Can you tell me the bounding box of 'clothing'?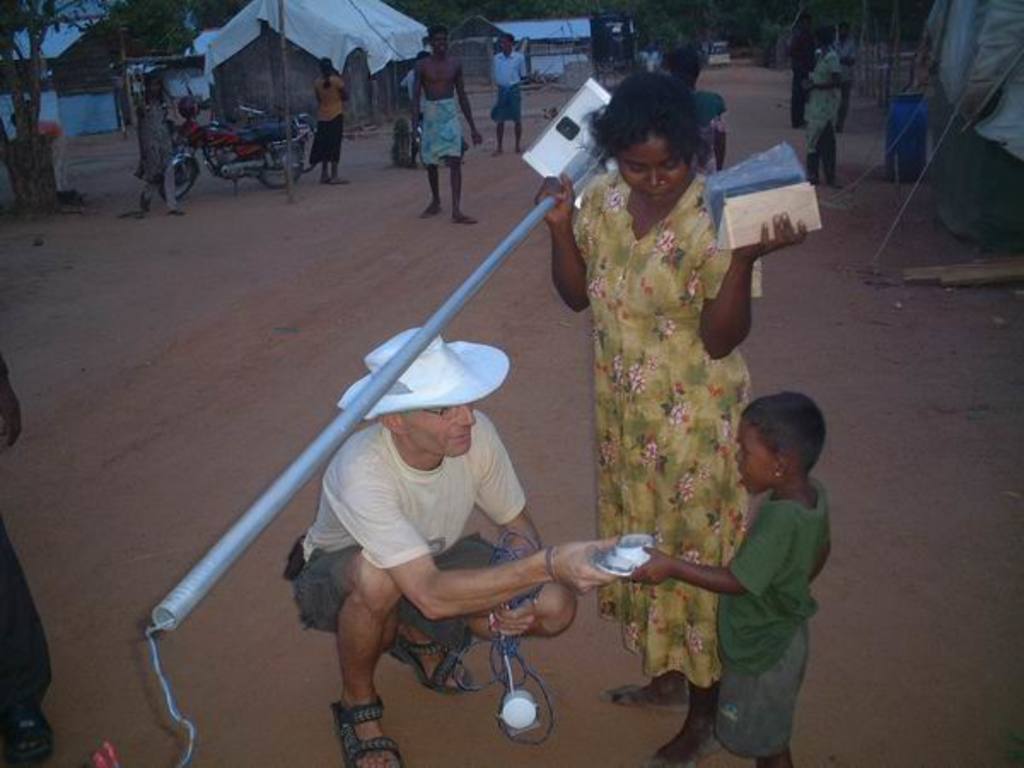
detection(406, 73, 422, 104).
